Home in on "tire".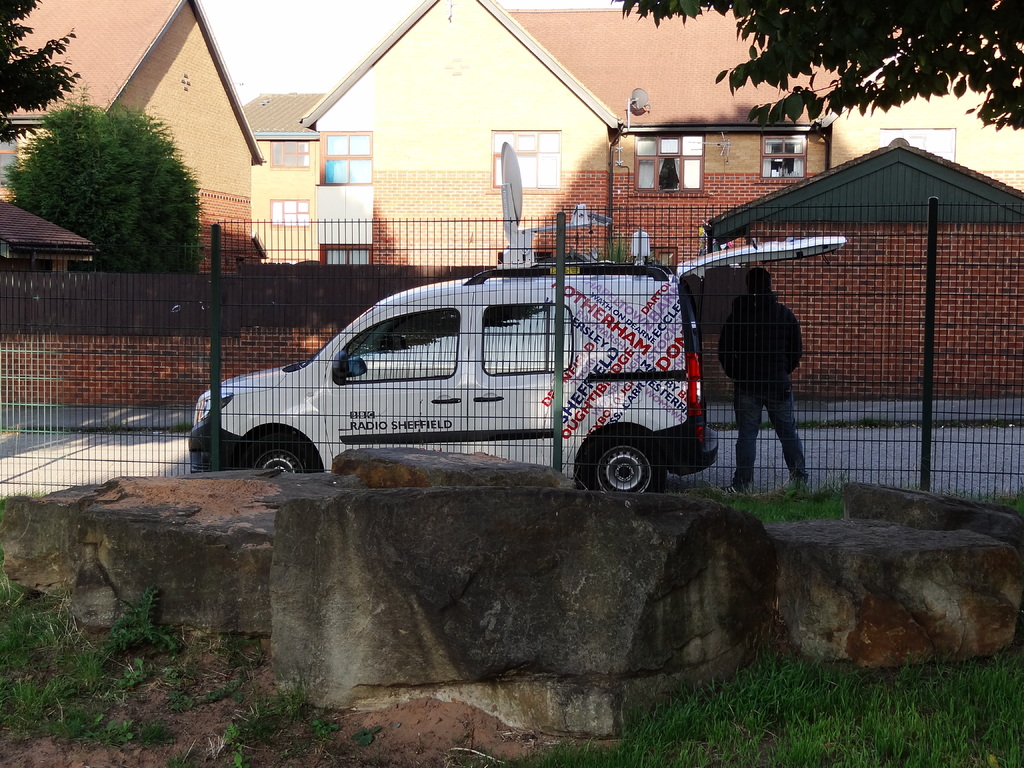
Homed in at x1=569, y1=420, x2=664, y2=507.
